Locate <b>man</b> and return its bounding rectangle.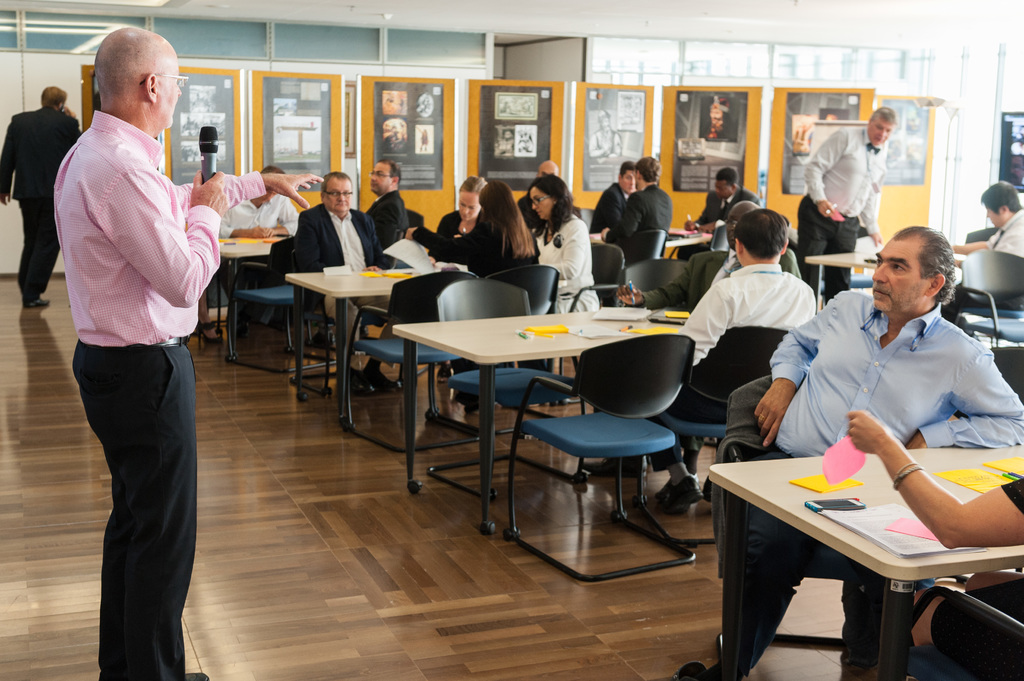
[595,157,670,268].
